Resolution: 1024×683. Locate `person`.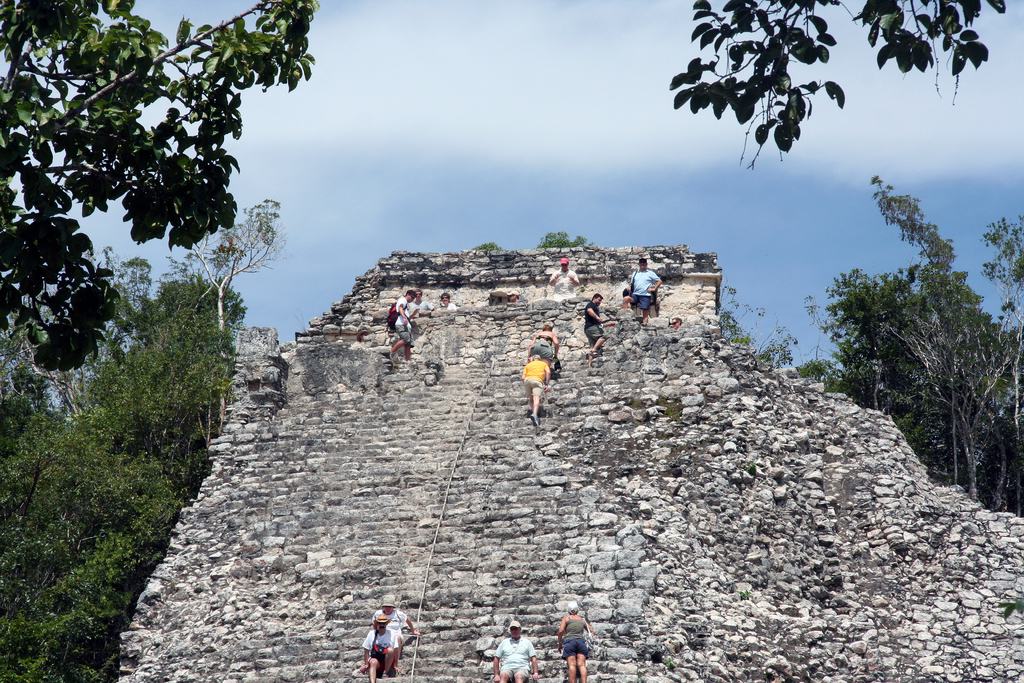
rect(632, 256, 657, 315).
